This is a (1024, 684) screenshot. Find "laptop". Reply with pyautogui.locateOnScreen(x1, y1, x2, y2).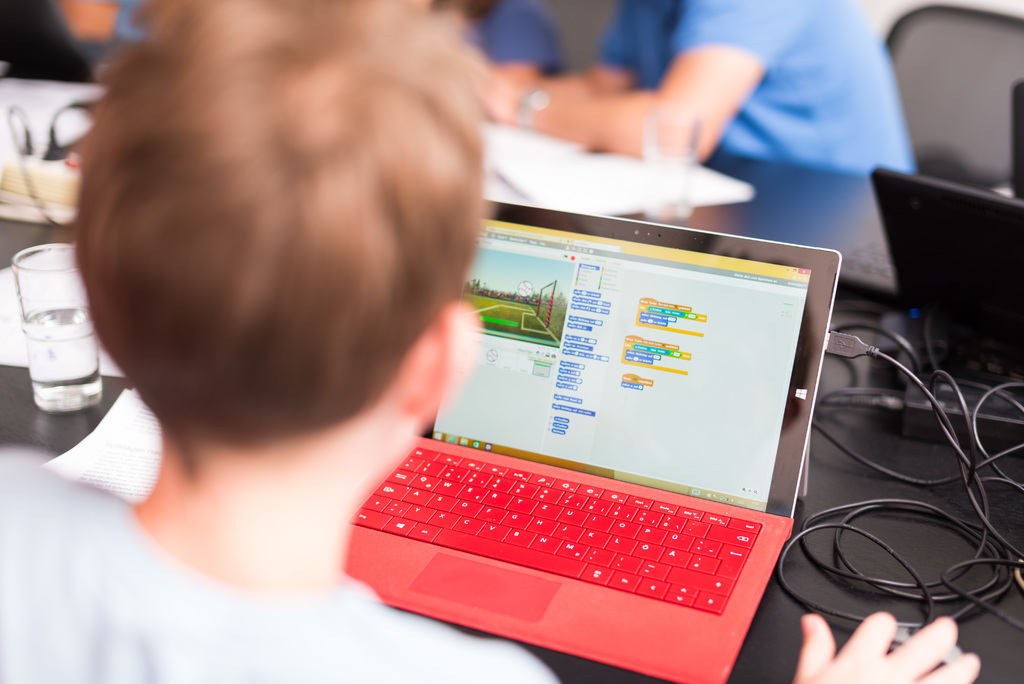
pyautogui.locateOnScreen(870, 166, 1023, 343).
